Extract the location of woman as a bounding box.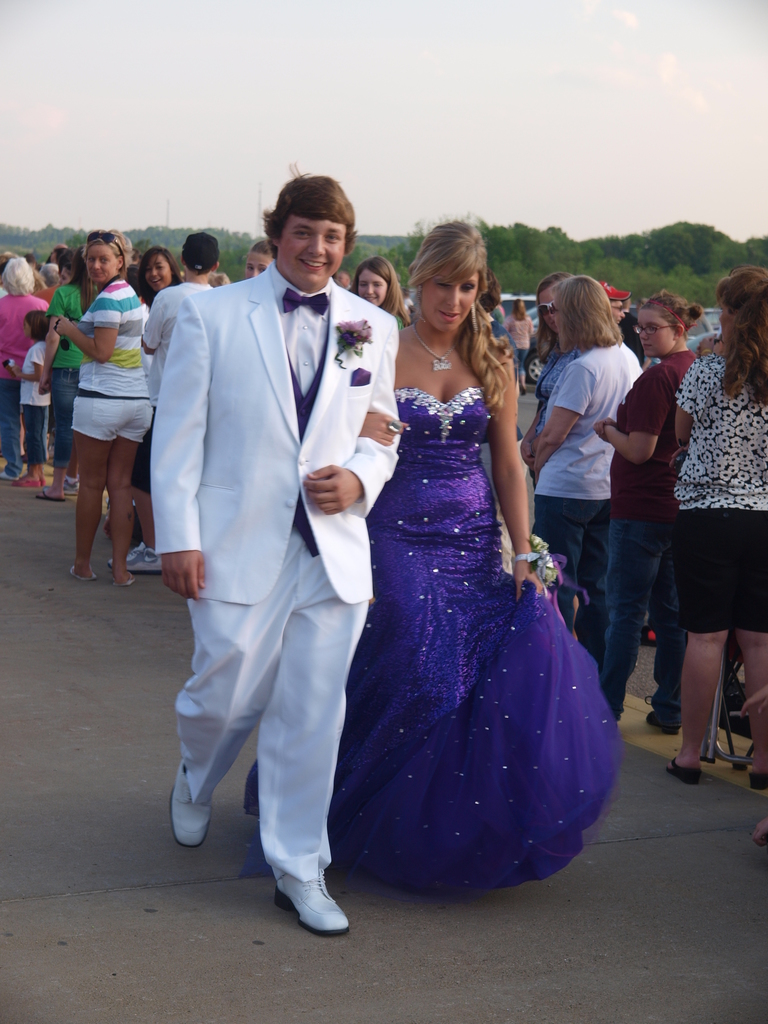
(0,256,46,479).
